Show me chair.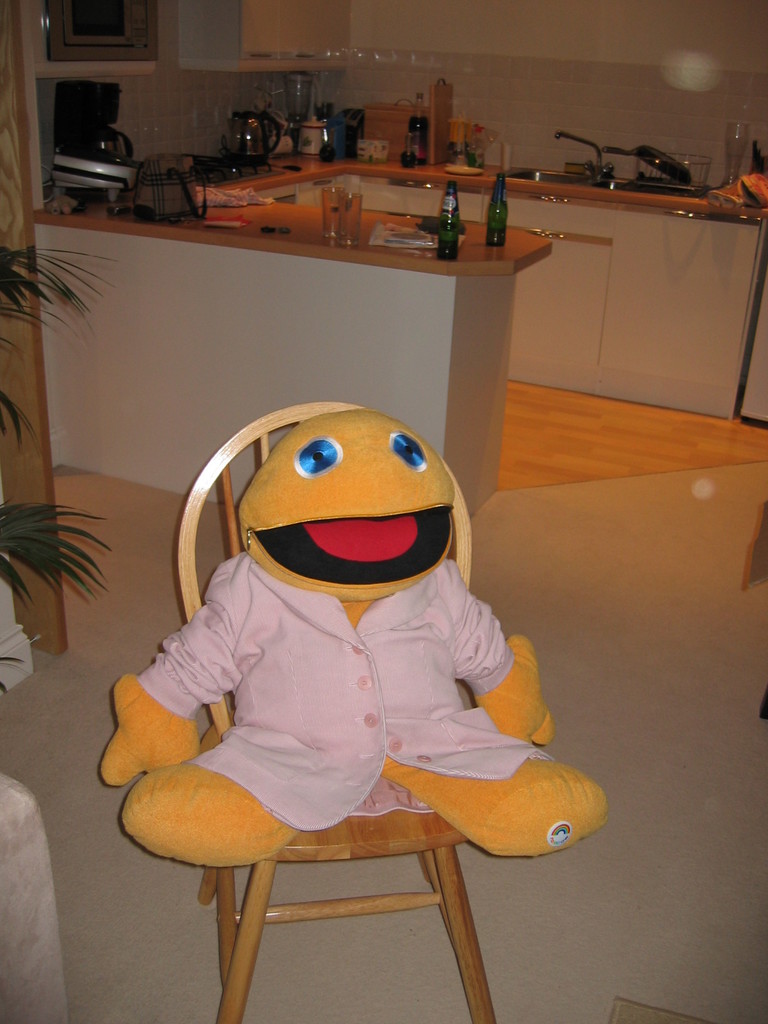
chair is here: box(97, 439, 593, 995).
